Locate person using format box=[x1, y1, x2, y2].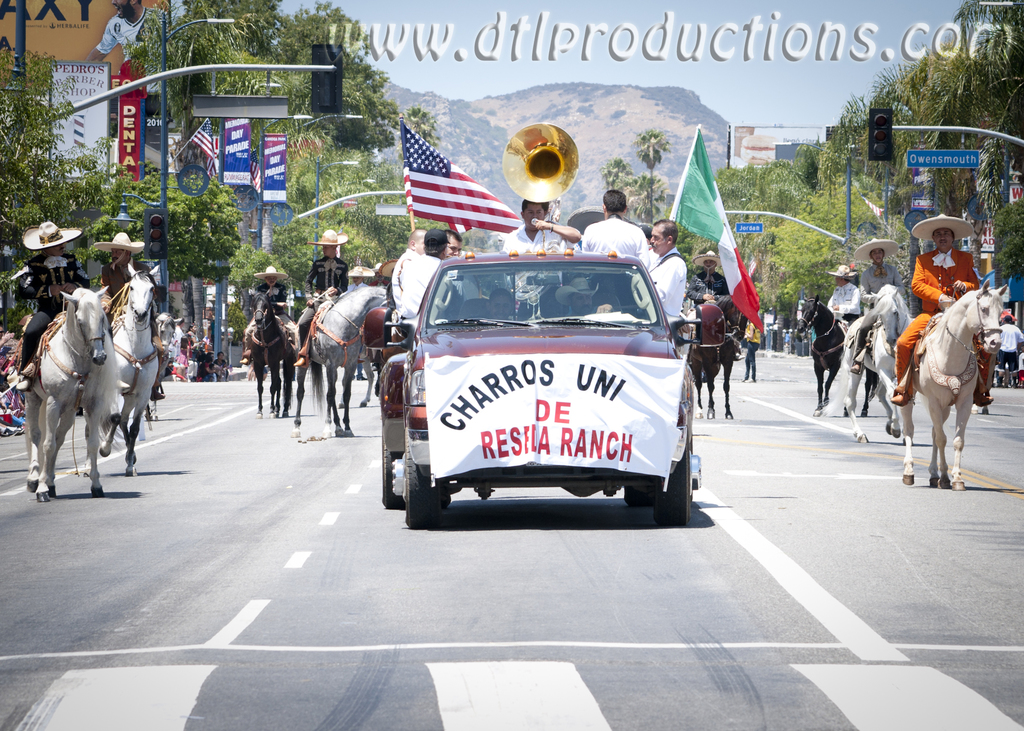
box=[568, 201, 607, 227].
